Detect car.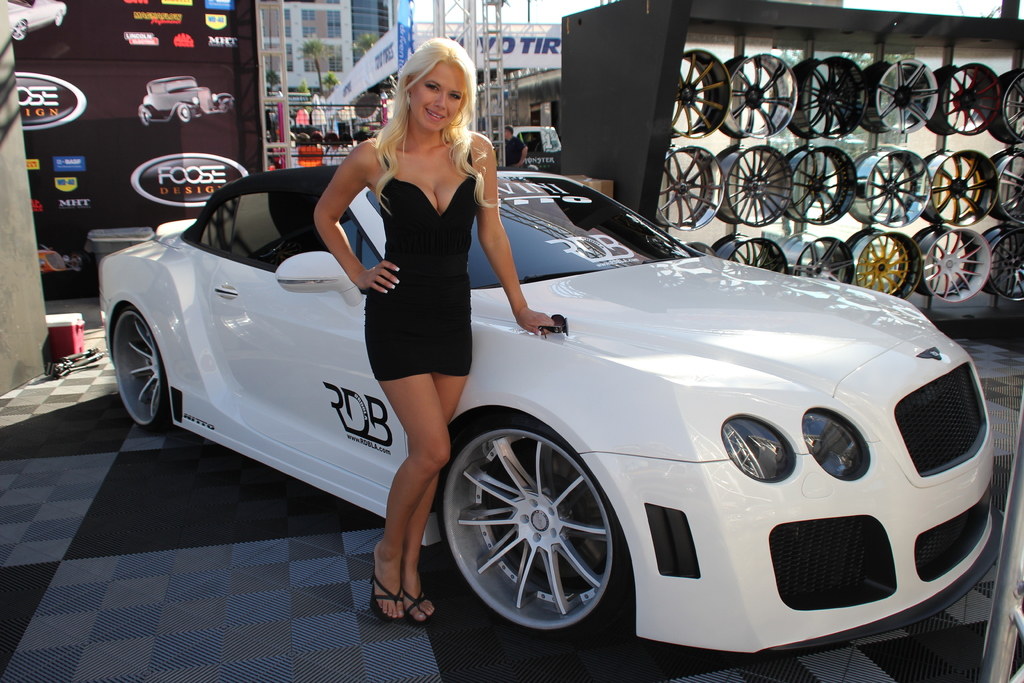
Detected at [x1=91, y1=165, x2=1008, y2=662].
